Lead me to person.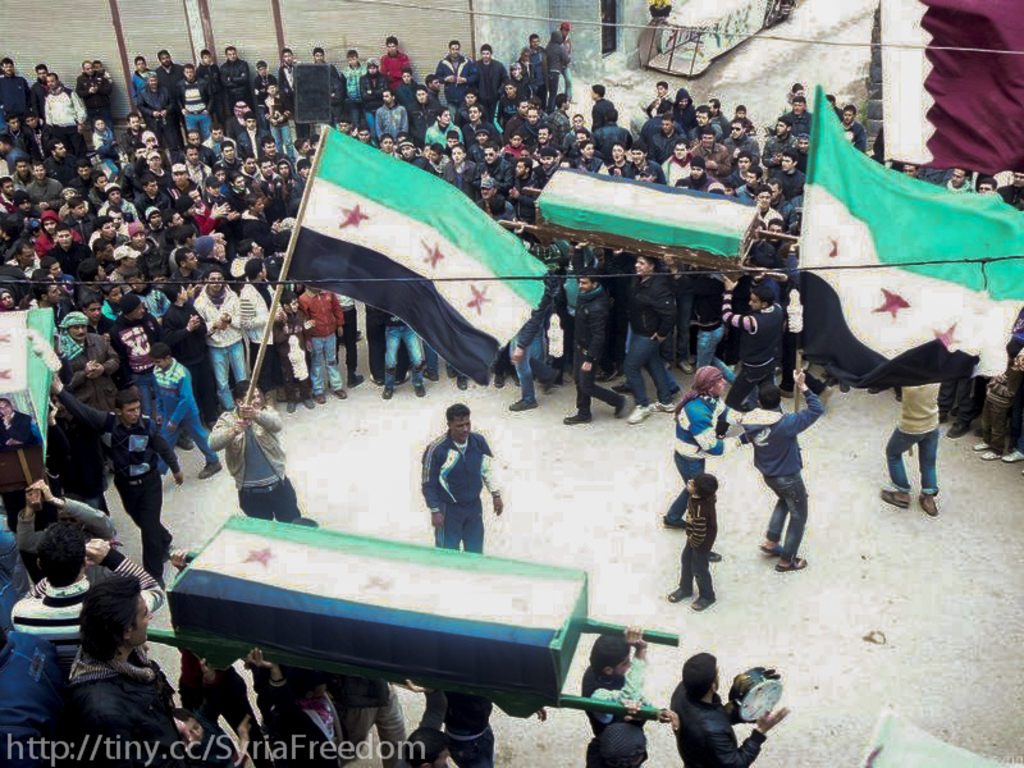
Lead to locate(558, 237, 628, 426).
